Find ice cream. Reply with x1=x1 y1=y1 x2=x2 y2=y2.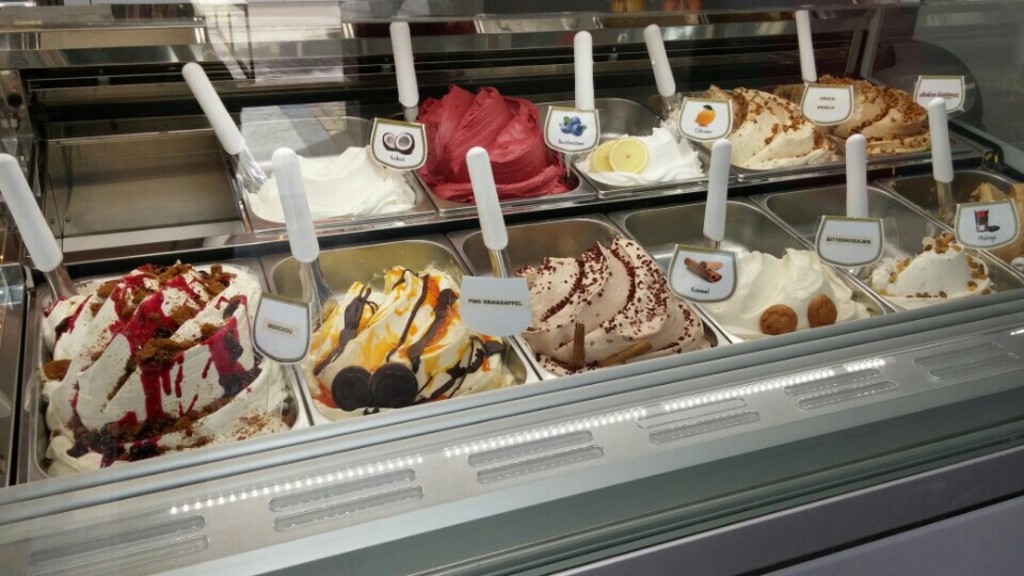
x1=691 y1=227 x2=886 y2=330.
